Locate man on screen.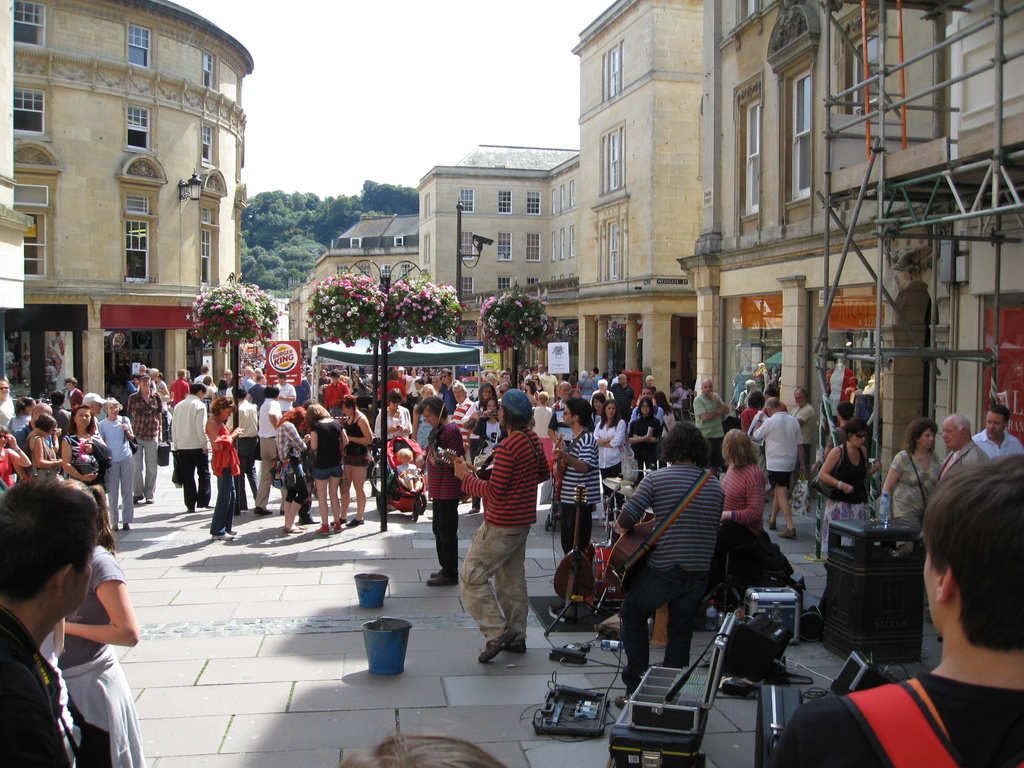
On screen at x1=426 y1=396 x2=464 y2=589.
